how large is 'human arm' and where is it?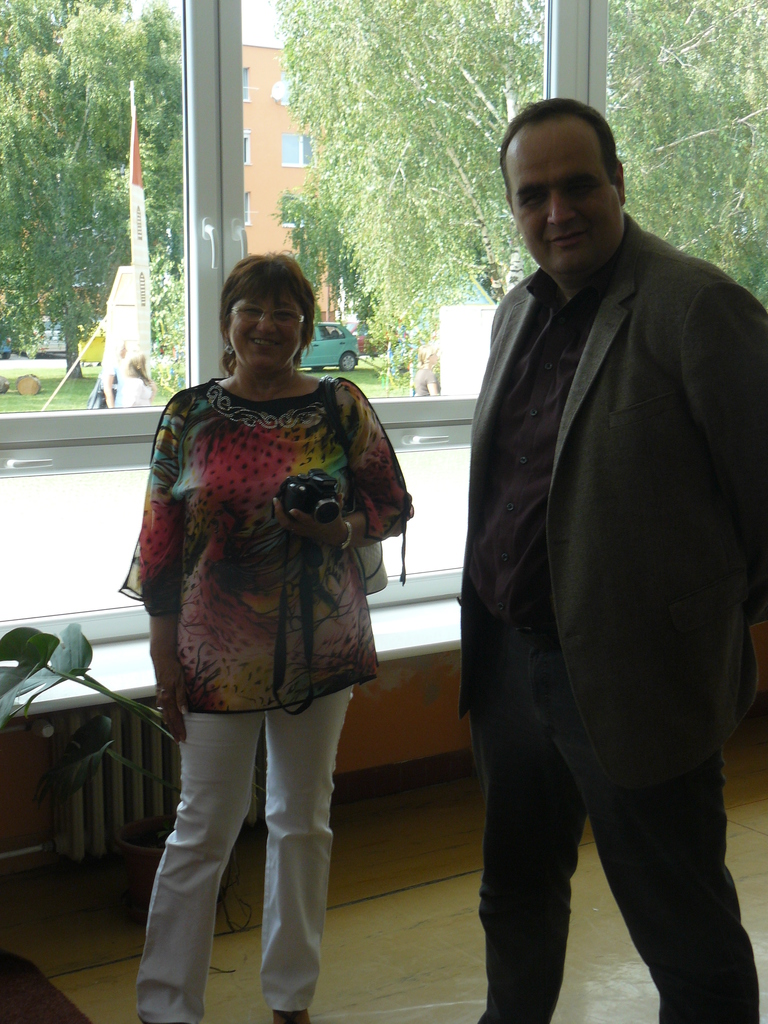
Bounding box: bbox=(97, 355, 116, 417).
